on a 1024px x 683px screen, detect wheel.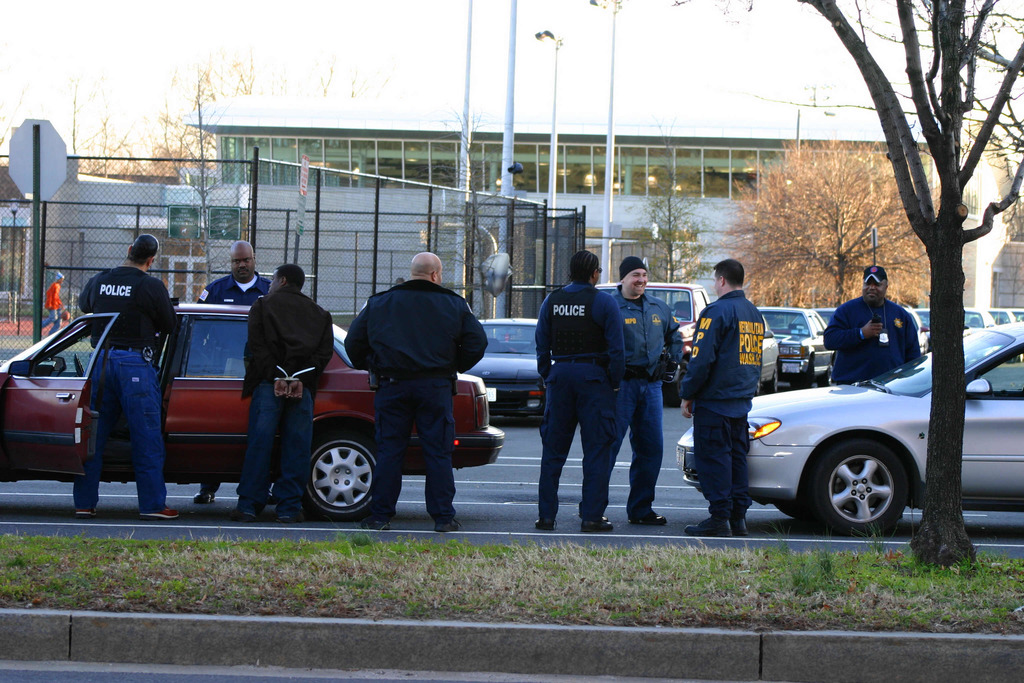
x1=811 y1=438 x2=904 y2=538.
